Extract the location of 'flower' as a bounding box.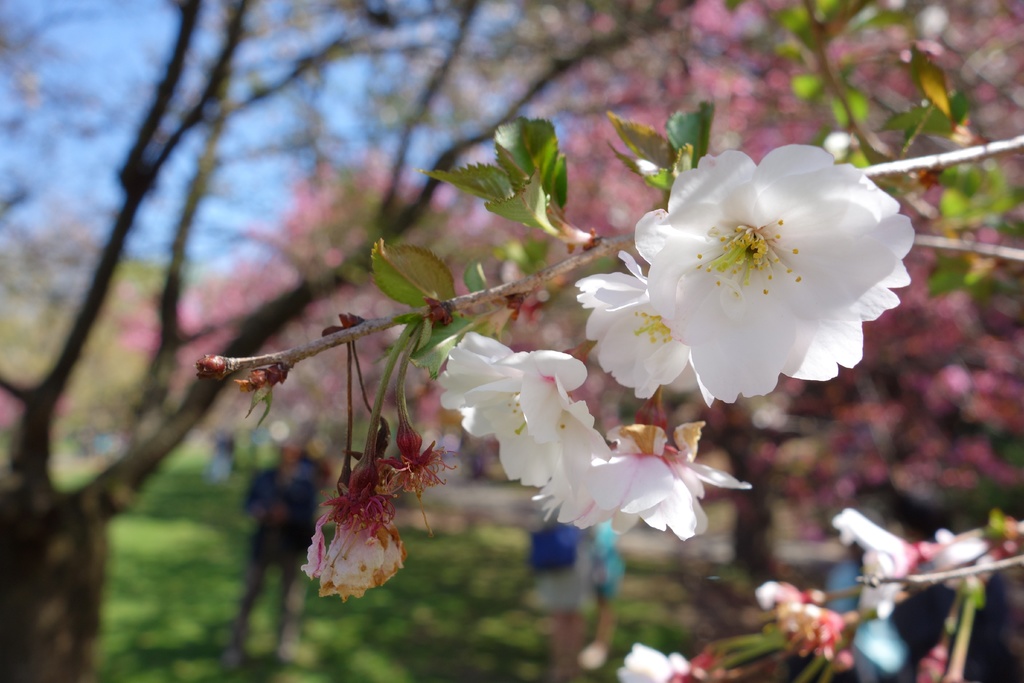
[x1=618, y1=641, x2=712, y2=682].
